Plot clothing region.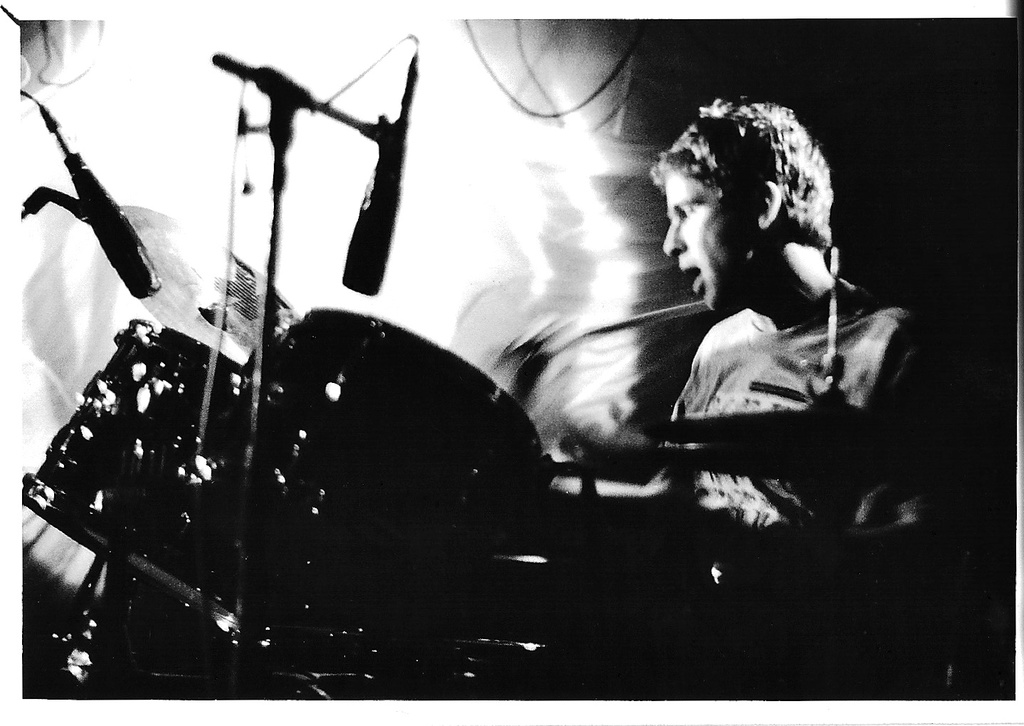
Plotted at (left=588, top=163, right=912, bottom=534).
